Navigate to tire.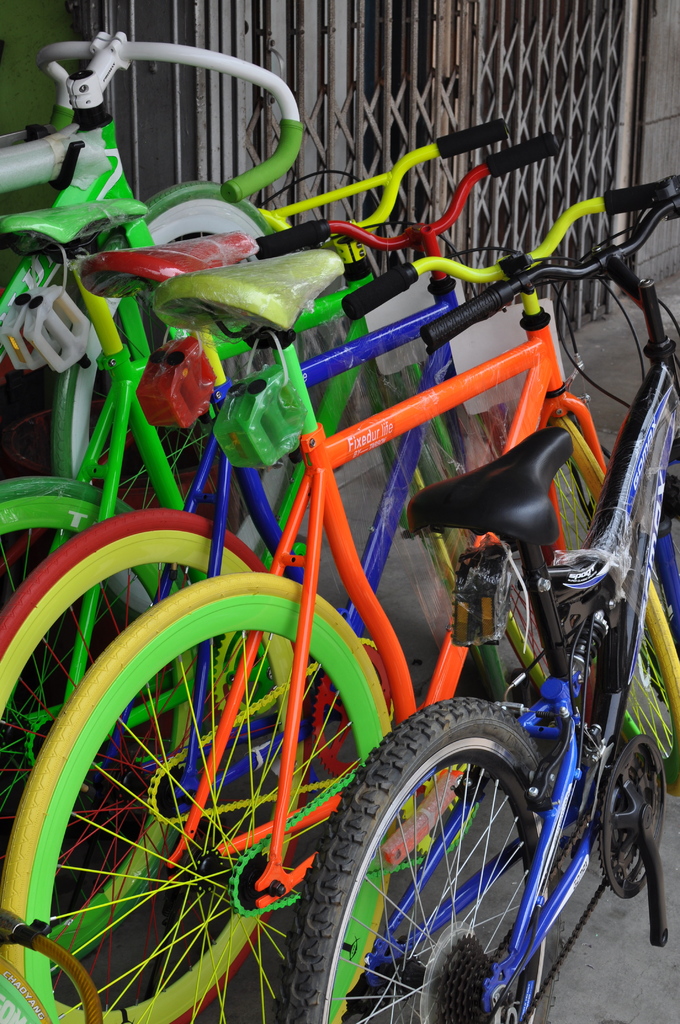
Navigation target: {"x1": 0, "y1": 474, "x2": 226, "y2": 984}.
